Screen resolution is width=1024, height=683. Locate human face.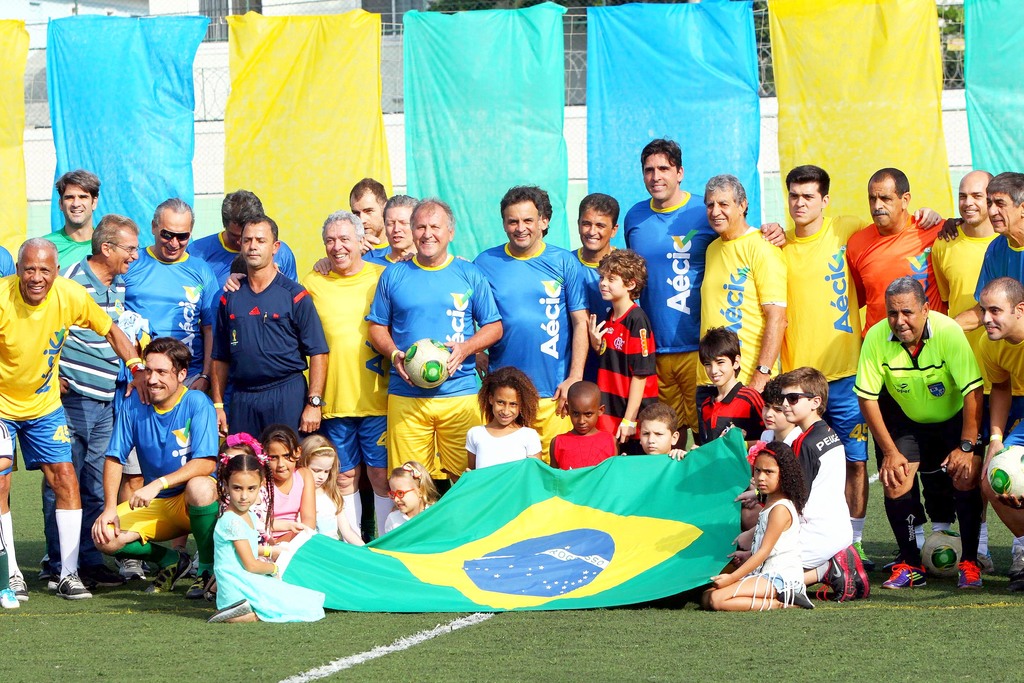
237, 227, 273, 270.
